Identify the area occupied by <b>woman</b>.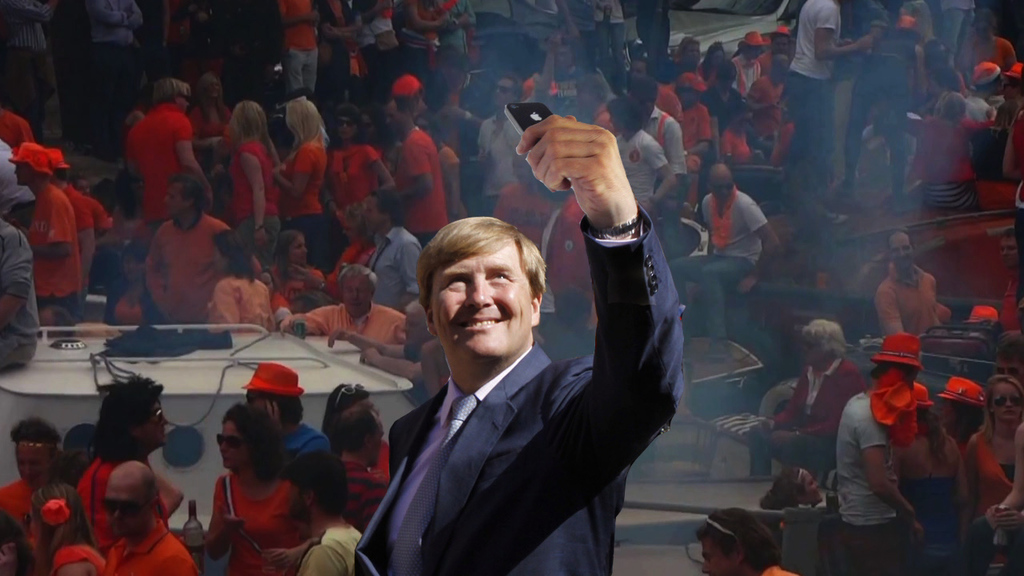
Area: <box>327,204,377,302</box>.
